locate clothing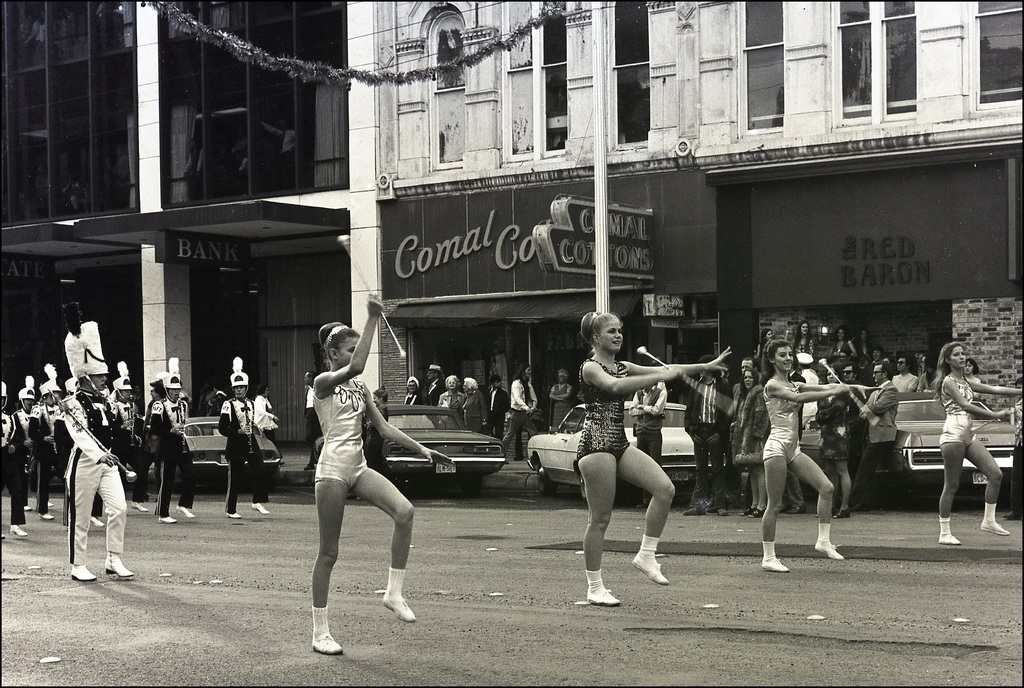
<bbox>763, 380, 804, 466</bbox>
